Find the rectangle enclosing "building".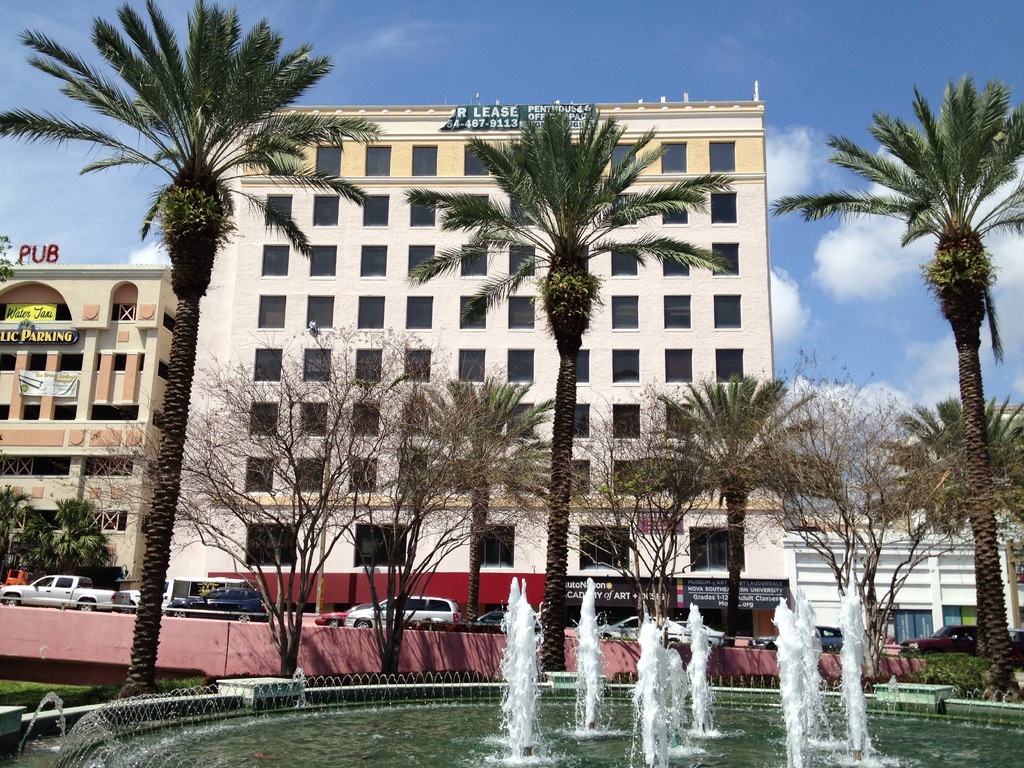
[x1=167, y1=84, x2=788, y2=636].
